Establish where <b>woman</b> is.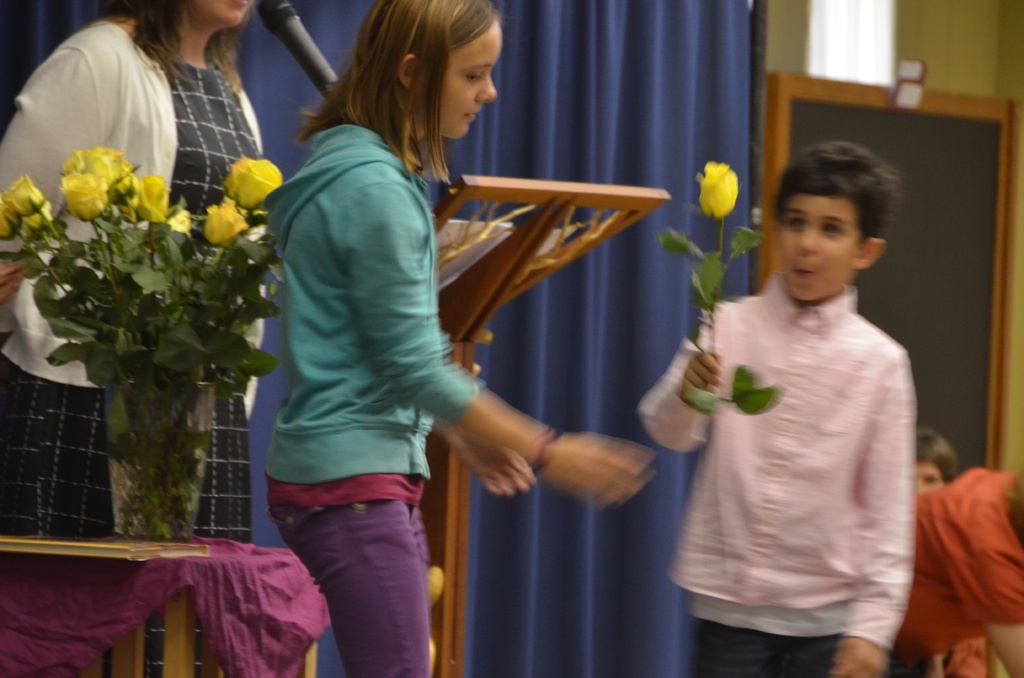
Established at region(888, 432, 989, 677).
